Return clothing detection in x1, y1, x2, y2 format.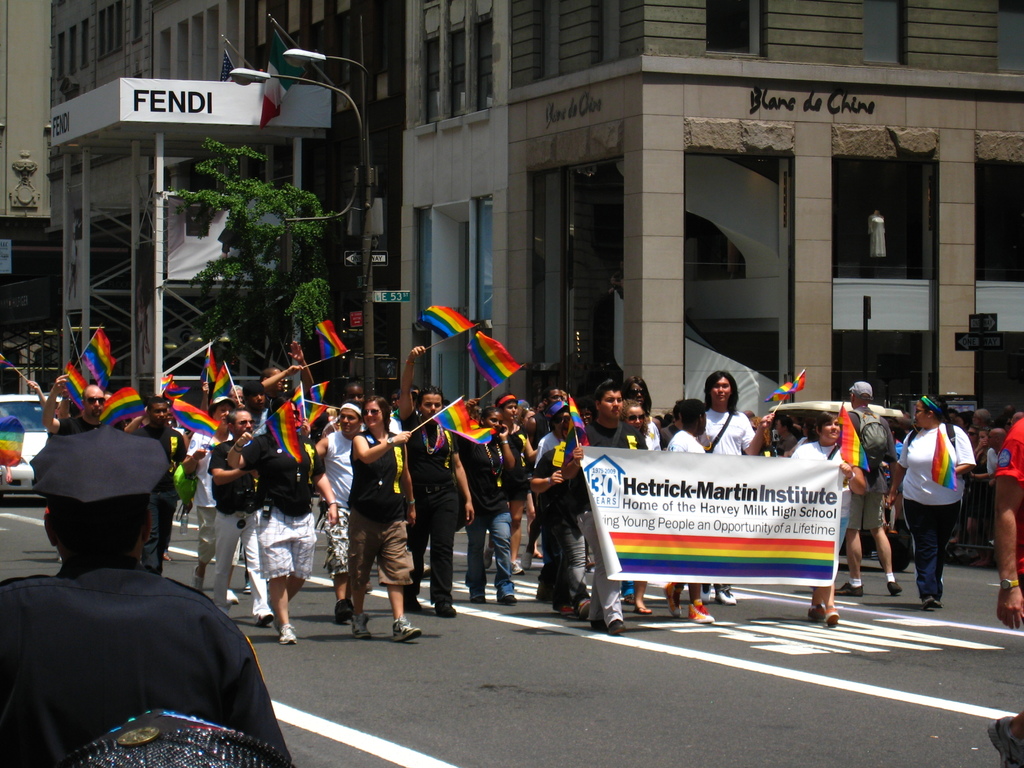
790, 433, 850, 564.
